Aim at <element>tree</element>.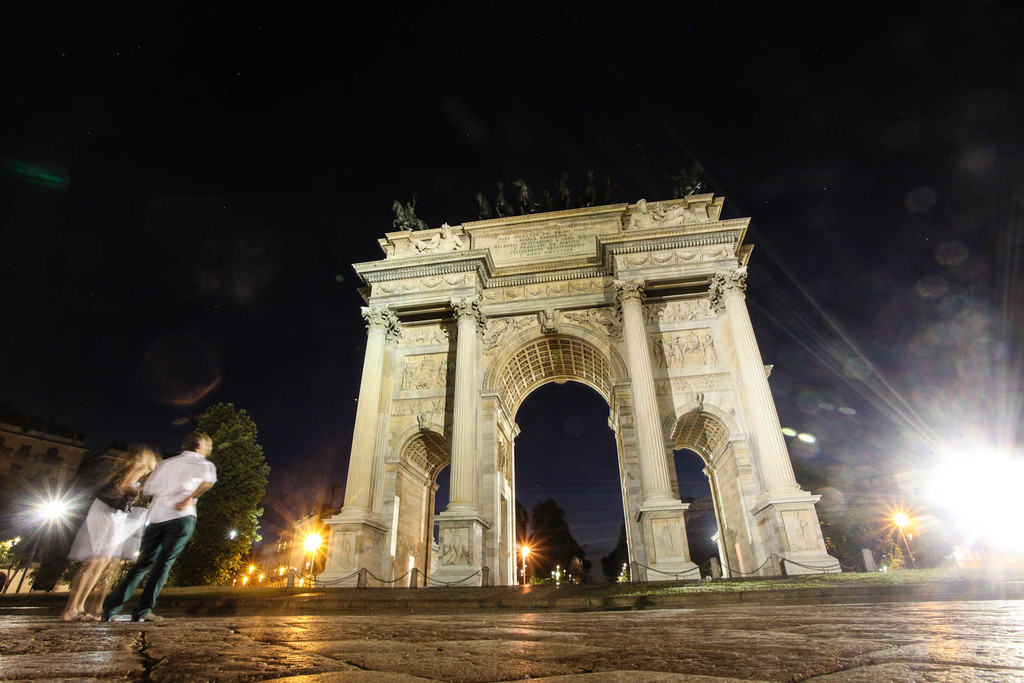
Aimed at box=[185, 385, 285, 579].
